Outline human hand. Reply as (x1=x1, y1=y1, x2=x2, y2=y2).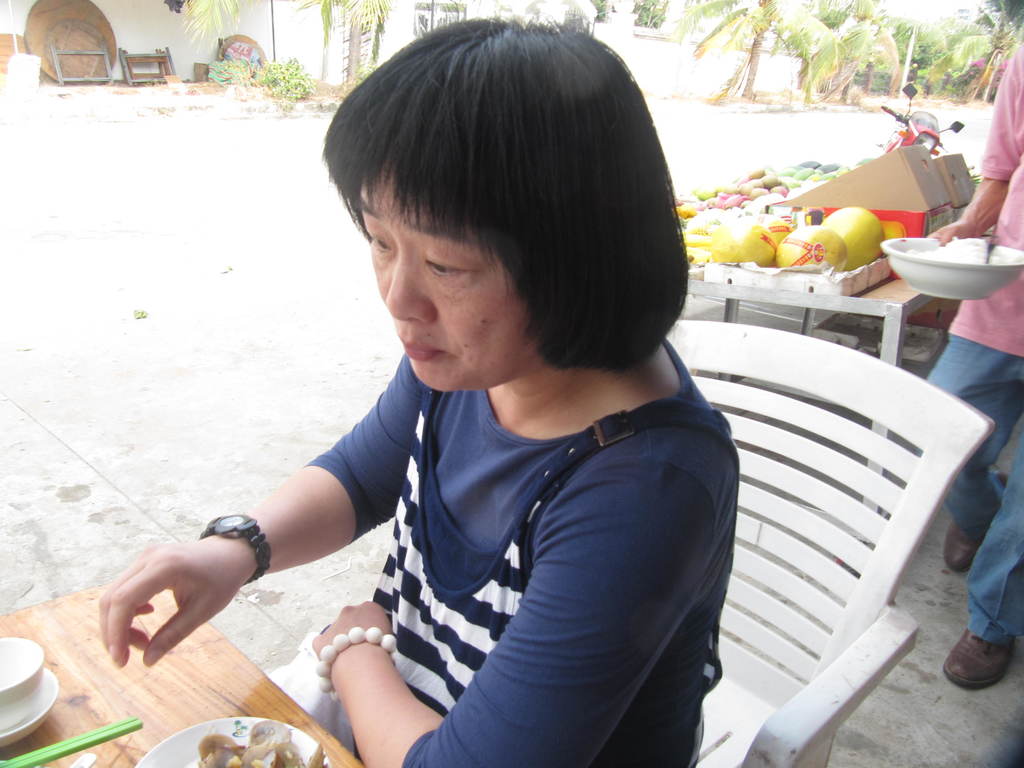
(x1=99, y1=524, x2=266, y2=675).
